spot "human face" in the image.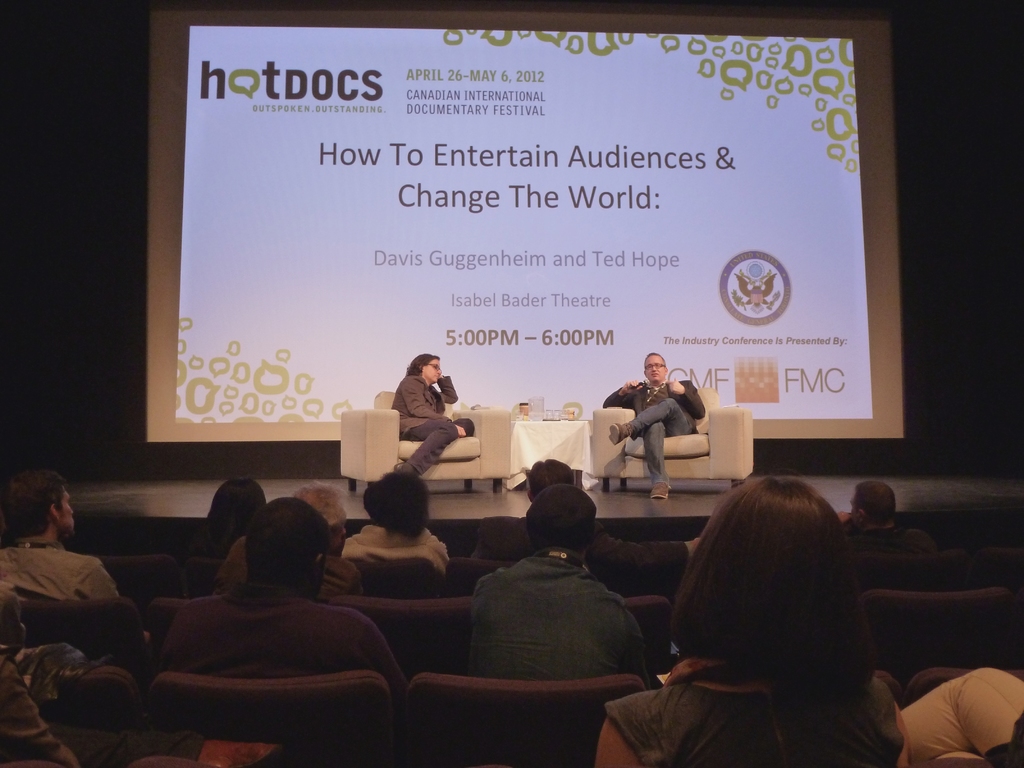
"human face" found at bbox=(60, 490, 75, 532).
